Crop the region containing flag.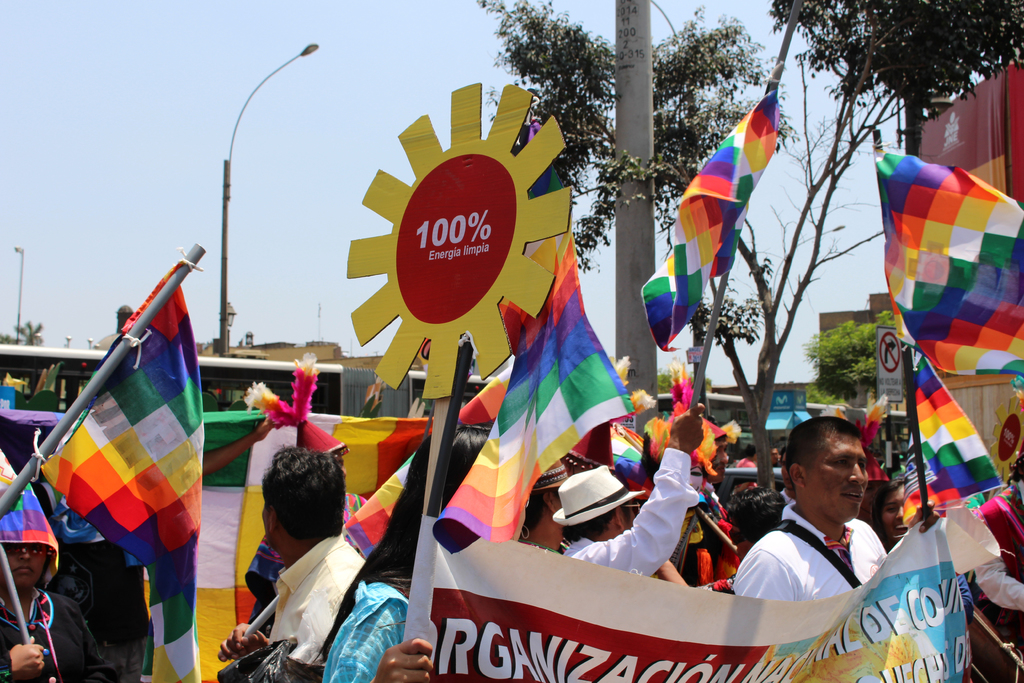
Crop region: (604, 425, 650, 486).
